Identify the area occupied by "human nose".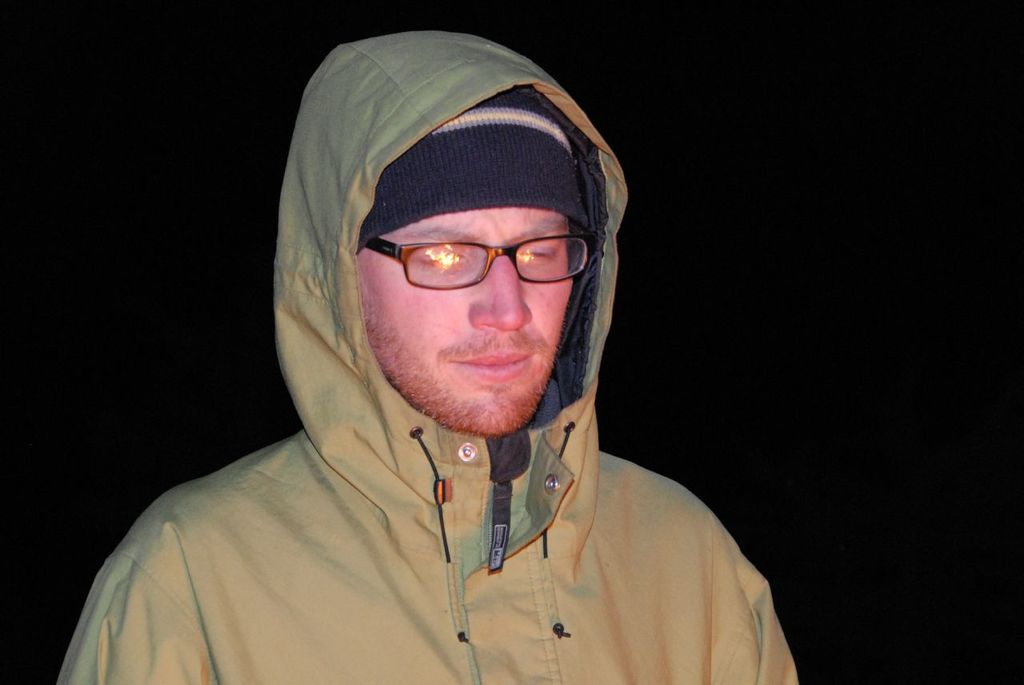
Area: 465 253 534 330.
